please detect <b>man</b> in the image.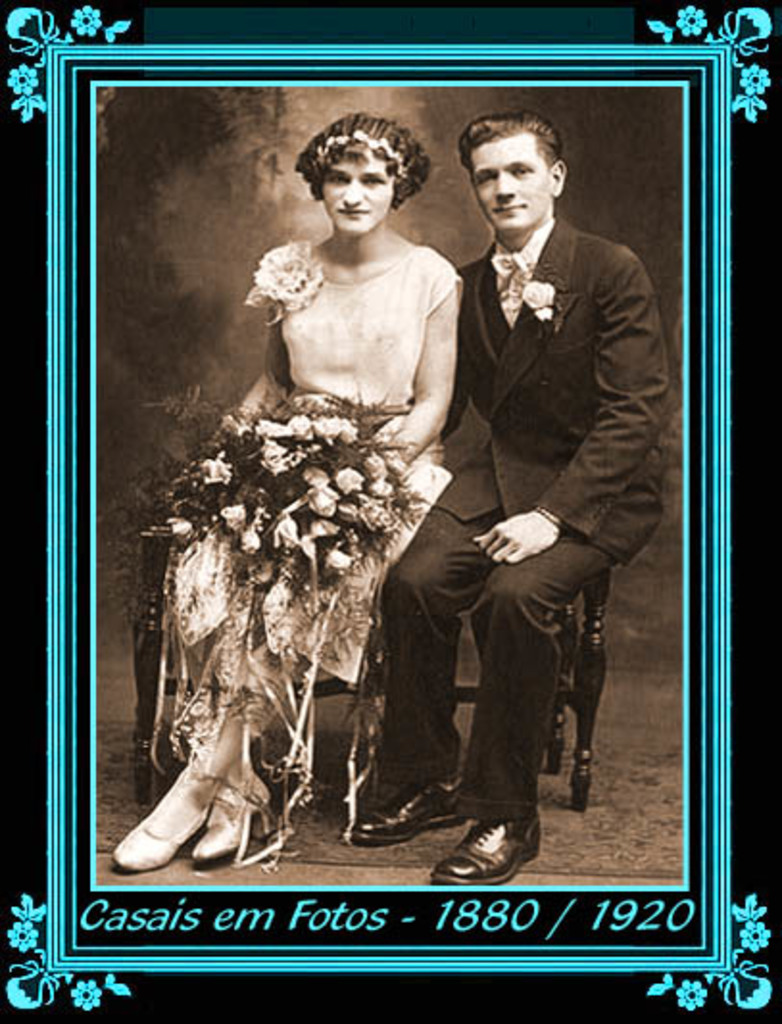
Rect(342, 108, 669, 878).
